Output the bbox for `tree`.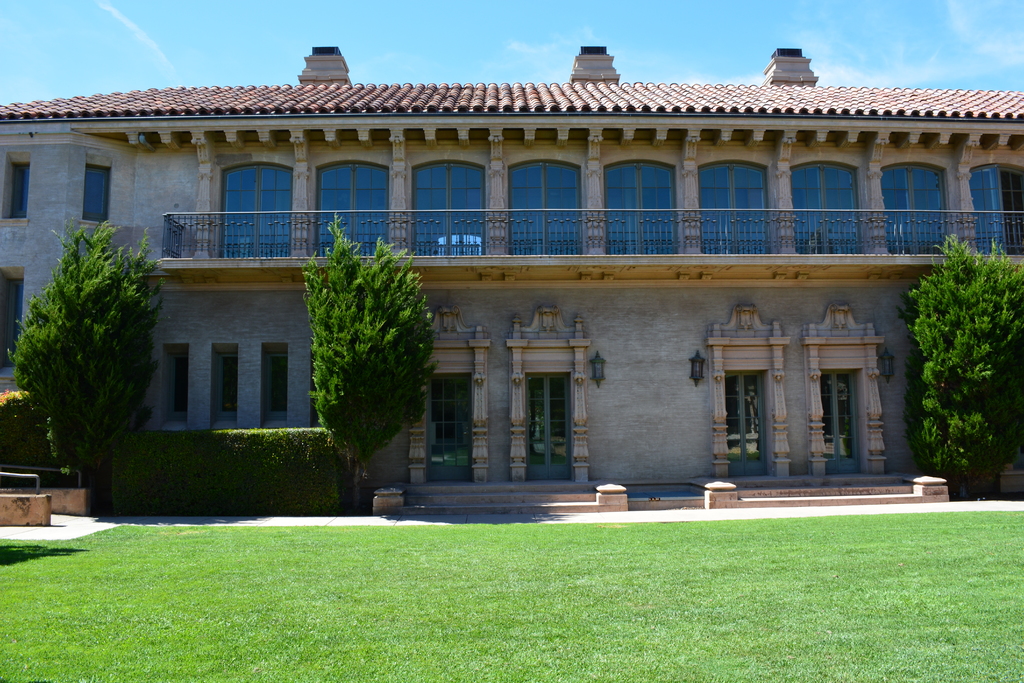
crop(905, 231, 1021, 500).
